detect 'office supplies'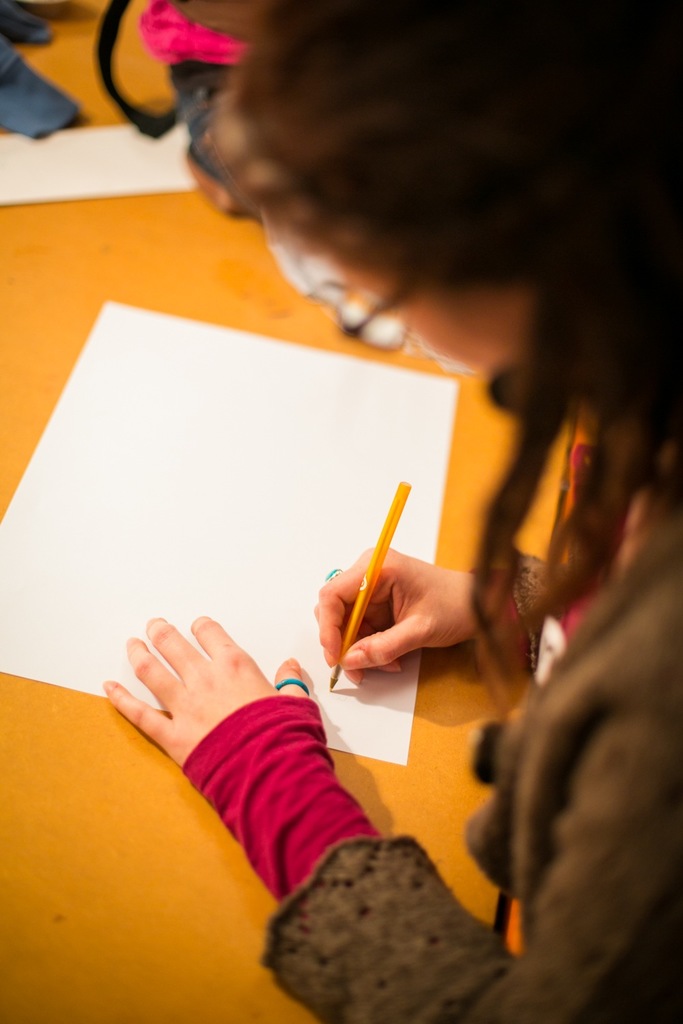
<bbox>324, 477, 404, 694</bbox>
